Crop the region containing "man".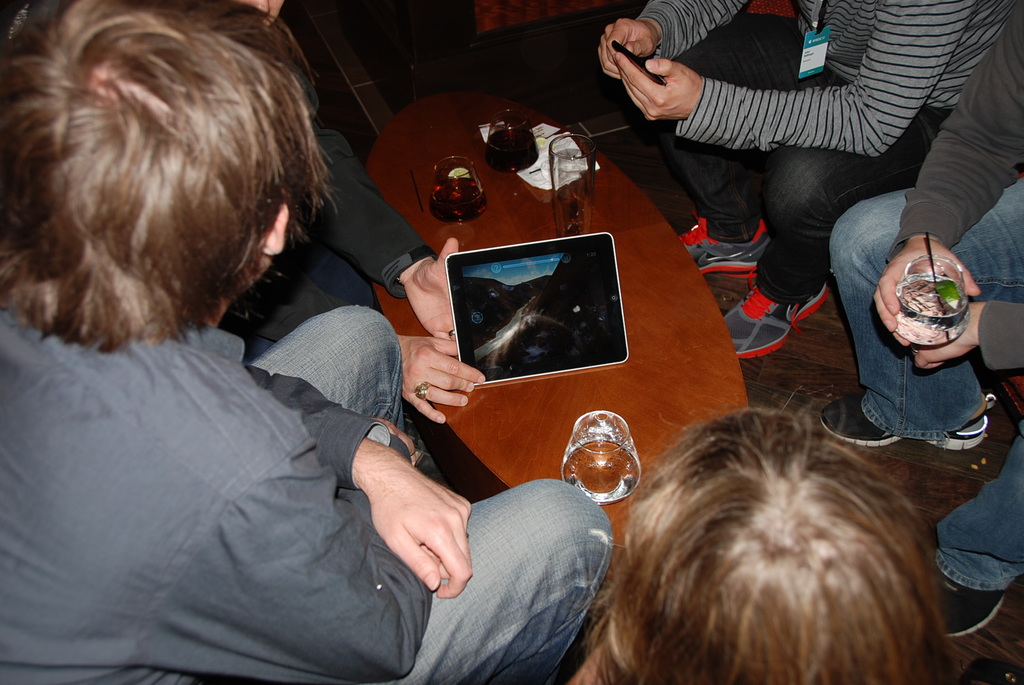
Crop region: 593, 0, 1023, 363.
